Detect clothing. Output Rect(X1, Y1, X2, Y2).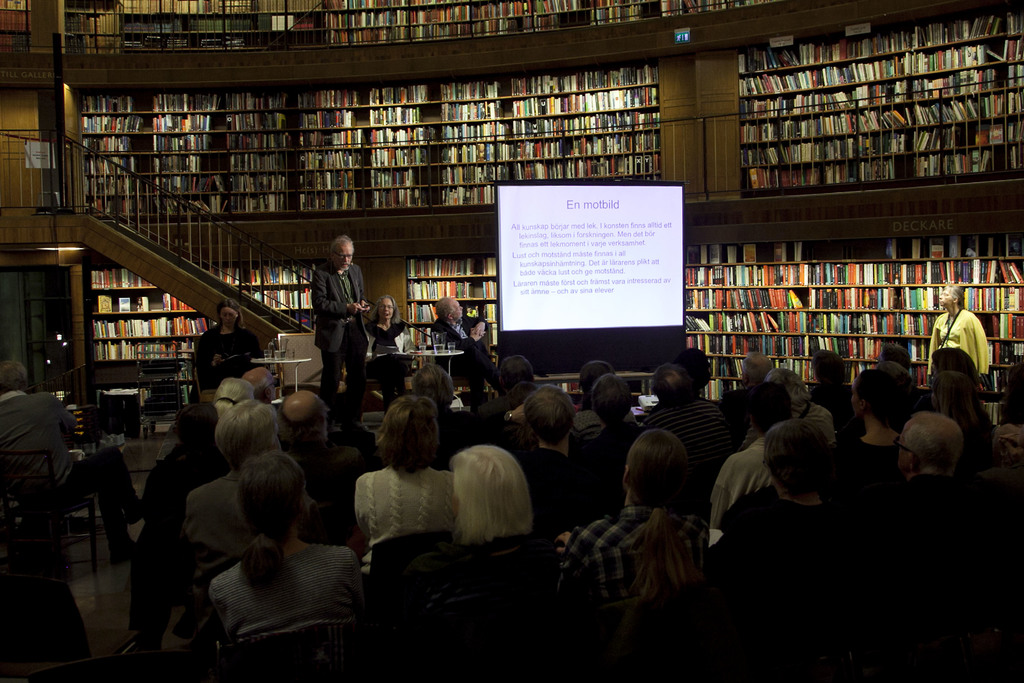
Rect(636, 390, 729, 481).
